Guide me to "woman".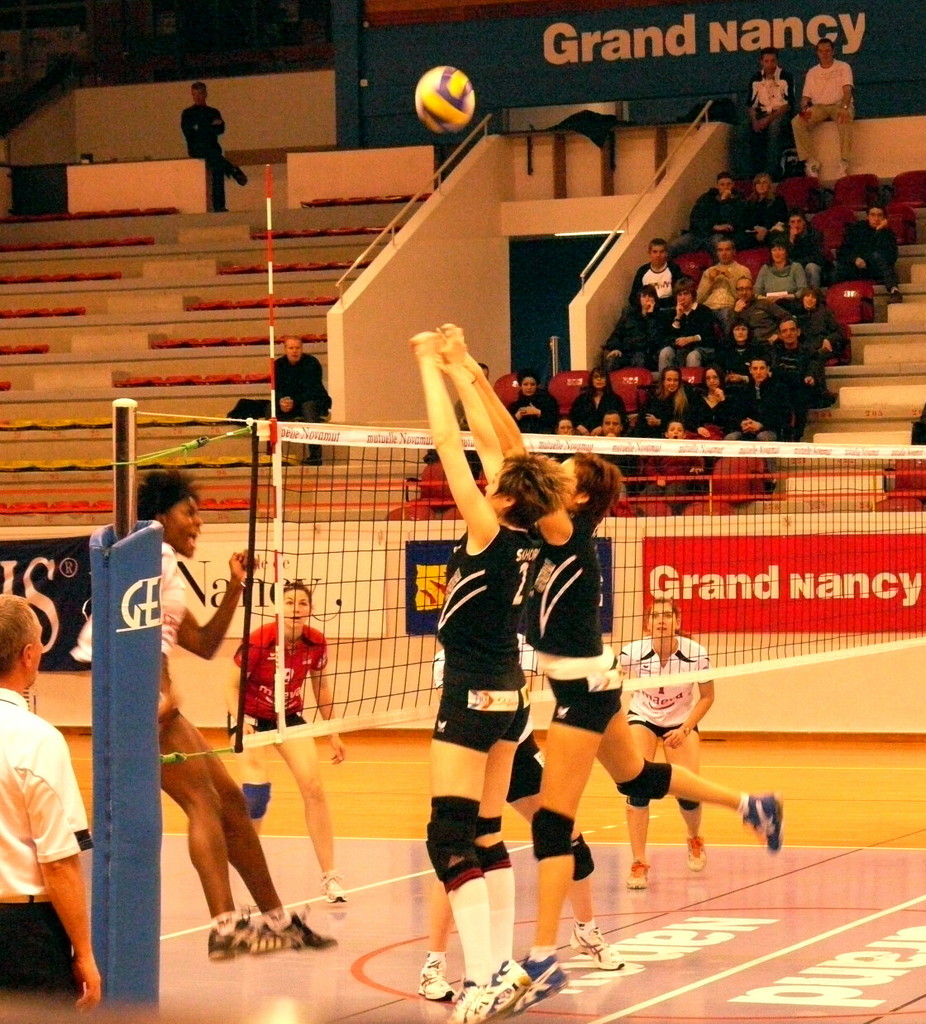
Guidance: bbox(224, 570, 349, 901).
